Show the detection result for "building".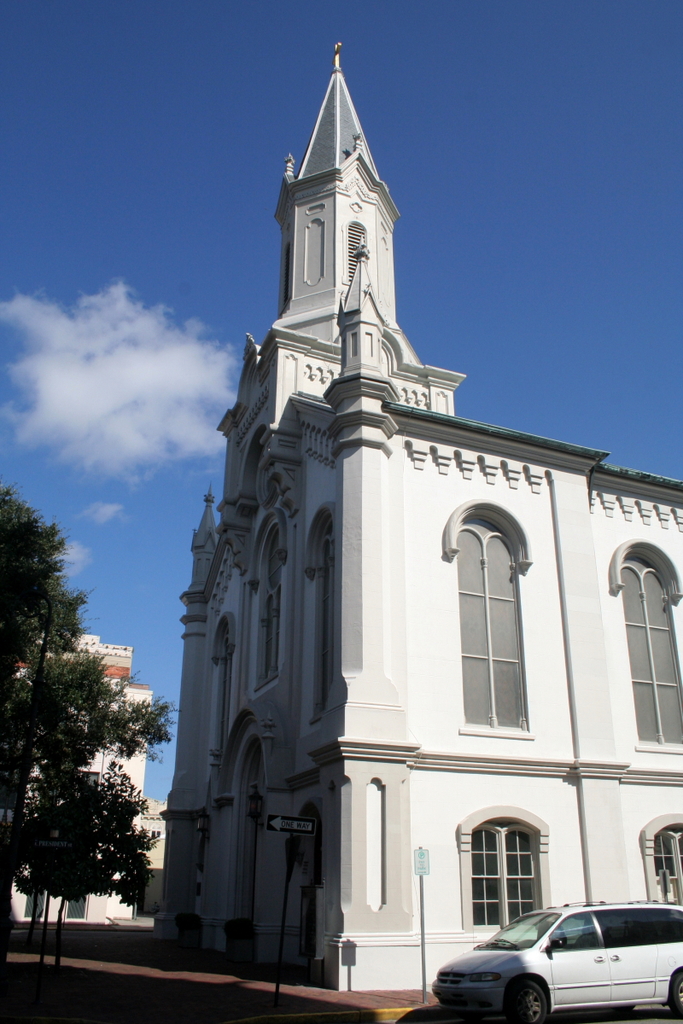
detection(155, 34, 682, 993).
